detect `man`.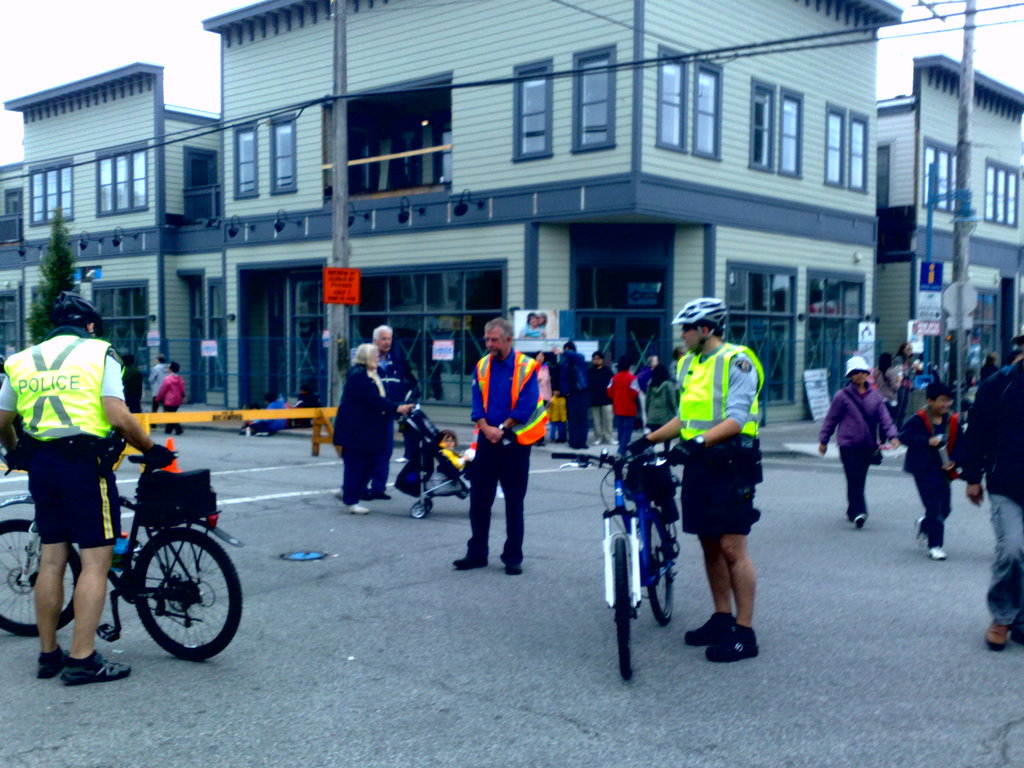
Detected at {"x1": 148, "y1": 355, "x2": 181, "y2": 436}.
